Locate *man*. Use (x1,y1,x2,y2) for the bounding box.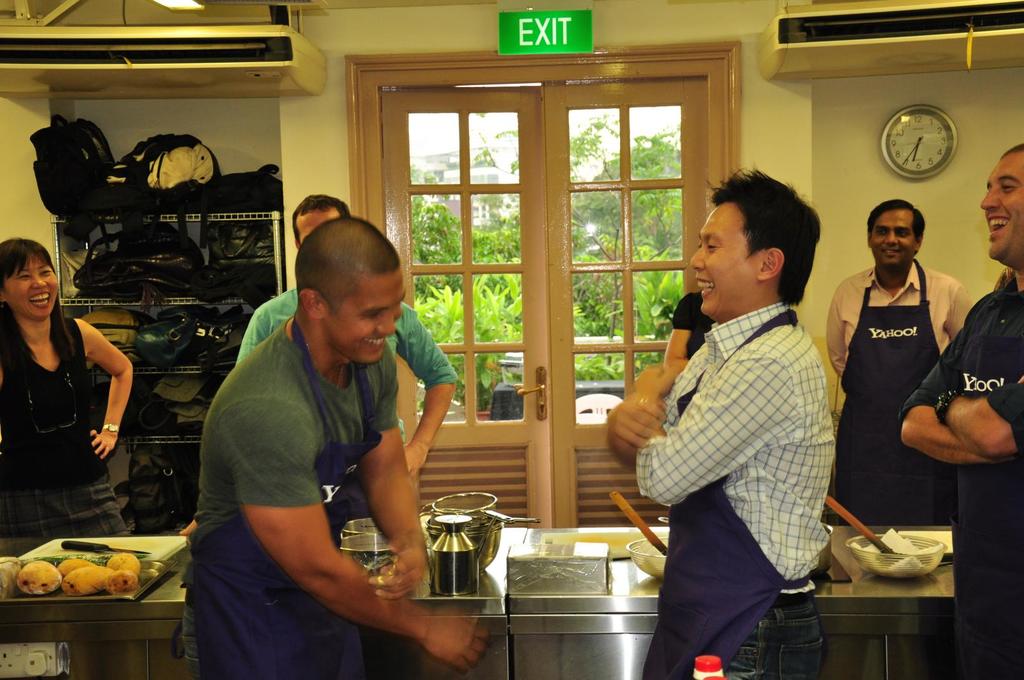
(897,141,1023,679).
